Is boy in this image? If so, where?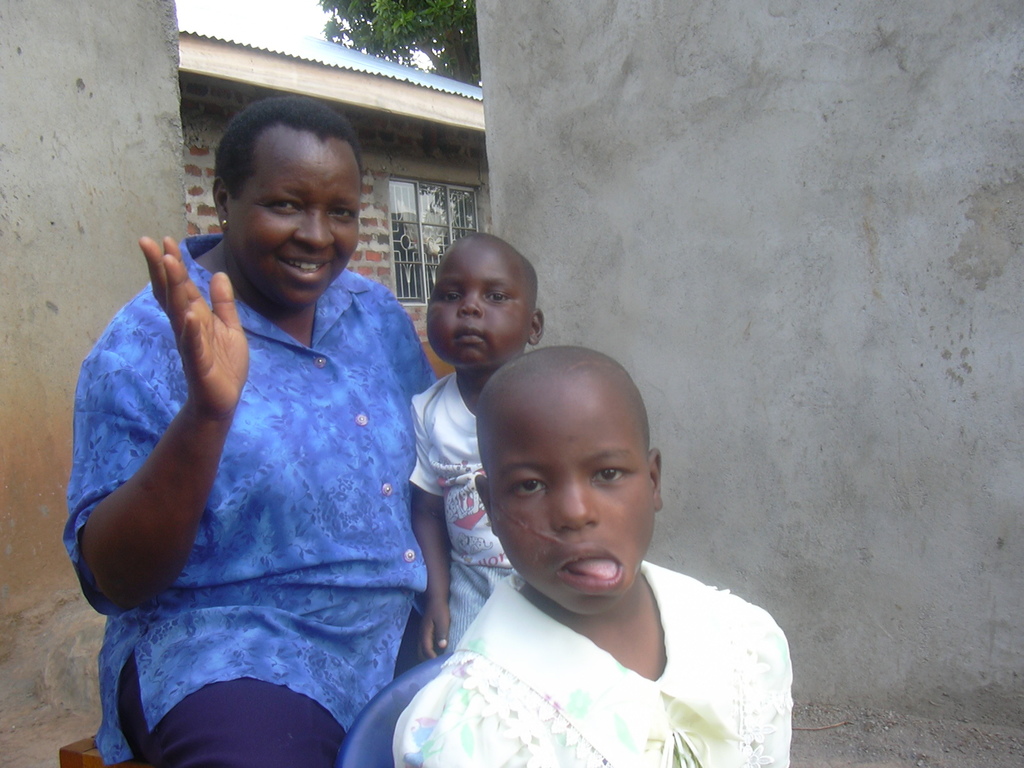
Yes, at pyautogui.locateOnScreen(408, 232, 544, 659).
